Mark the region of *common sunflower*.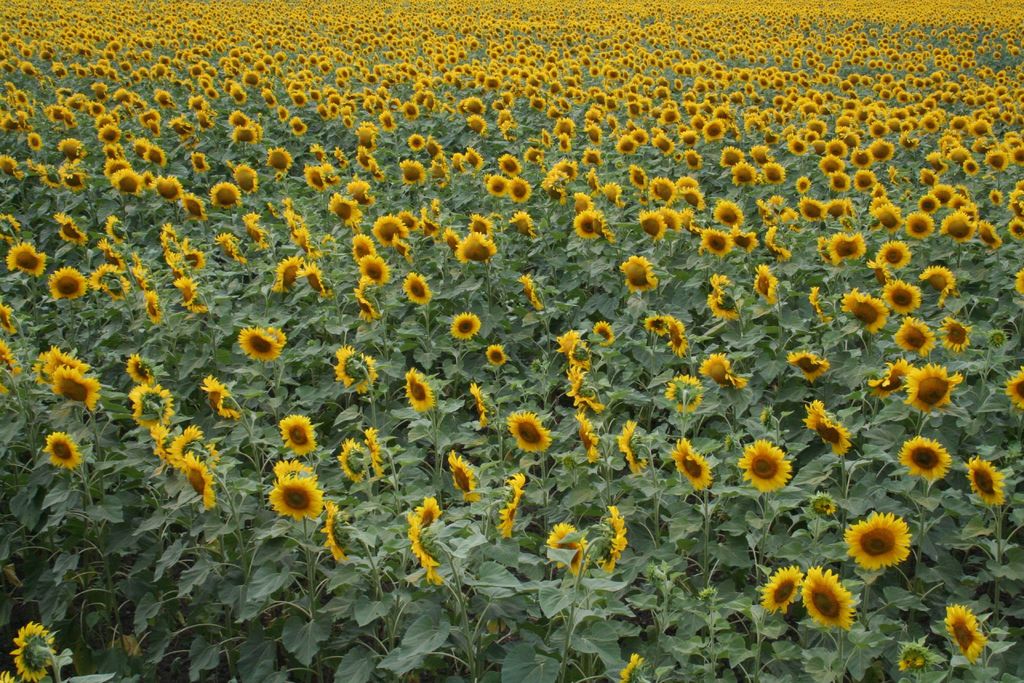
Region: 504/156/527/172.
